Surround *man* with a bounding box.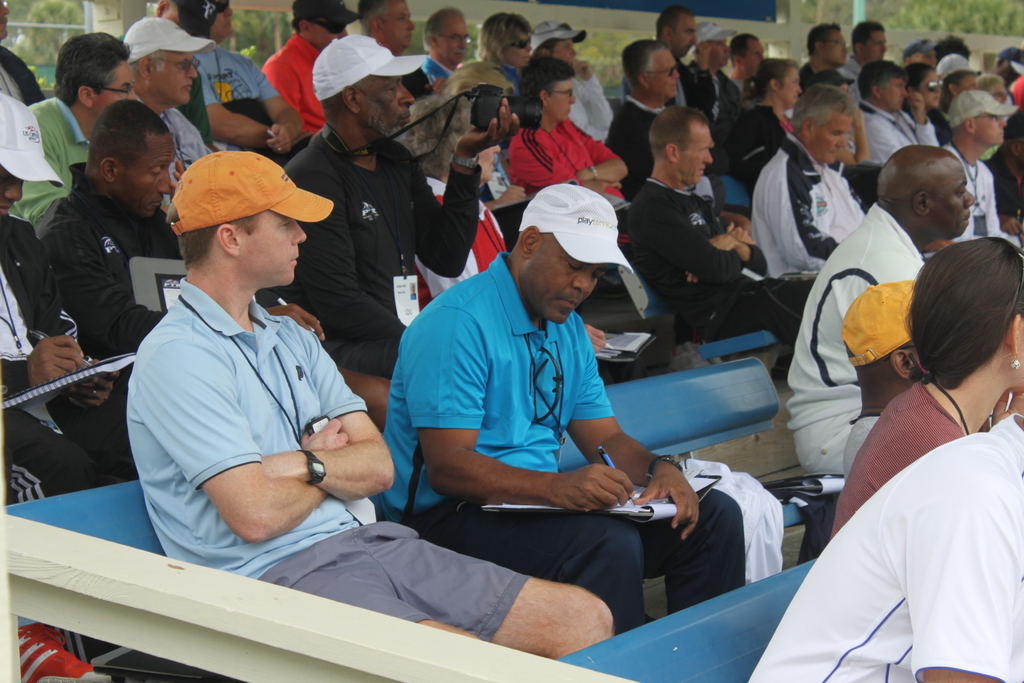
region(388, 165, 749, 628).
